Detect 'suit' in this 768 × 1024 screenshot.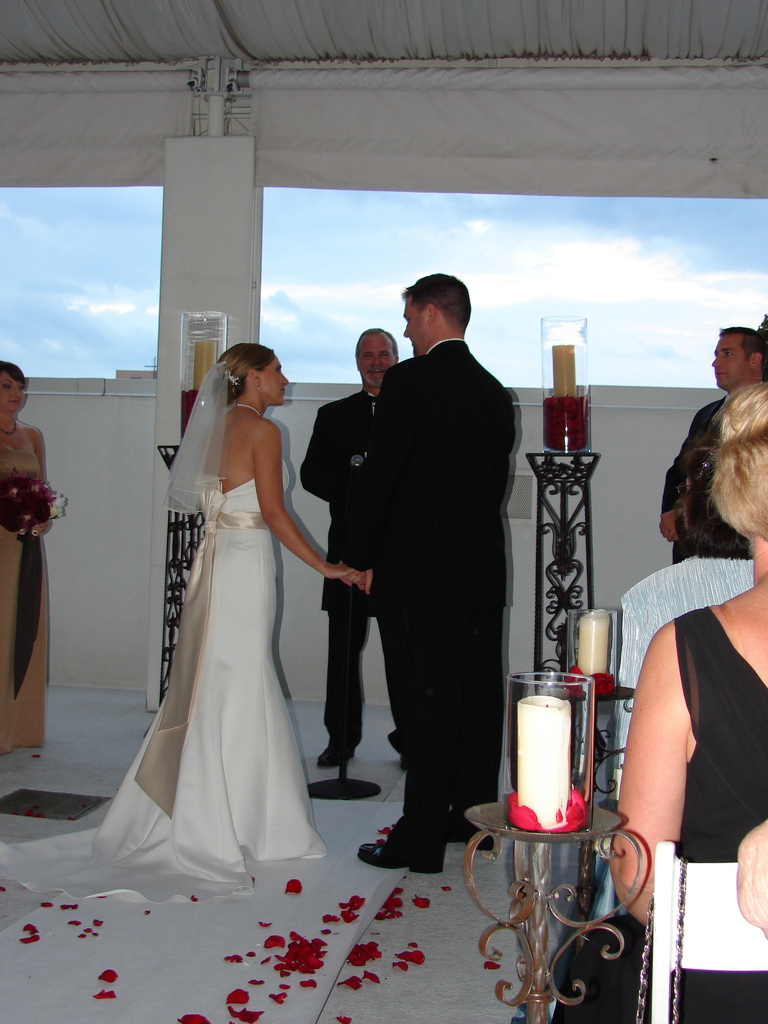
Detection: [319,270,536,868].
